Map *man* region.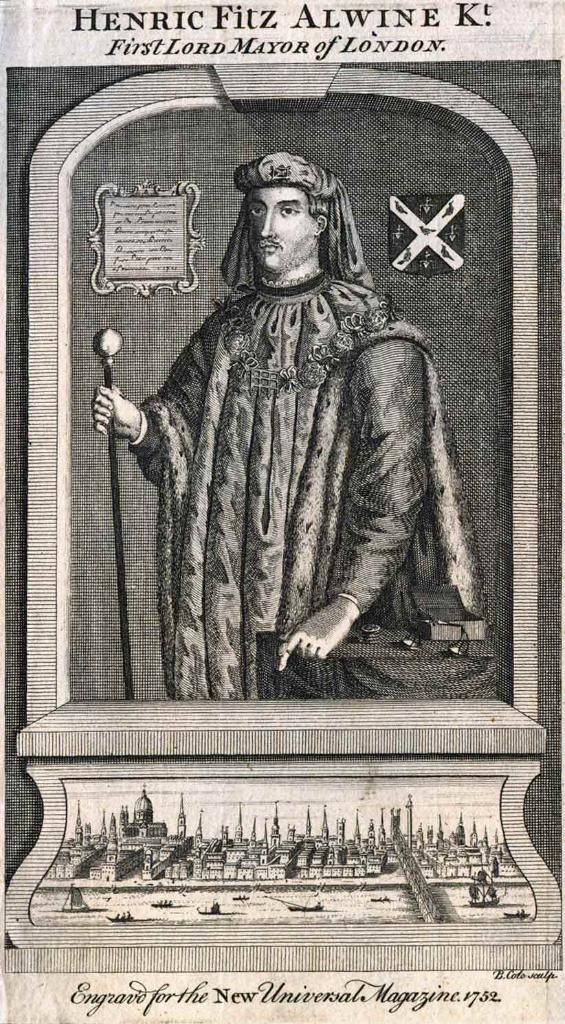
Mapped to 100,146,475,741.
